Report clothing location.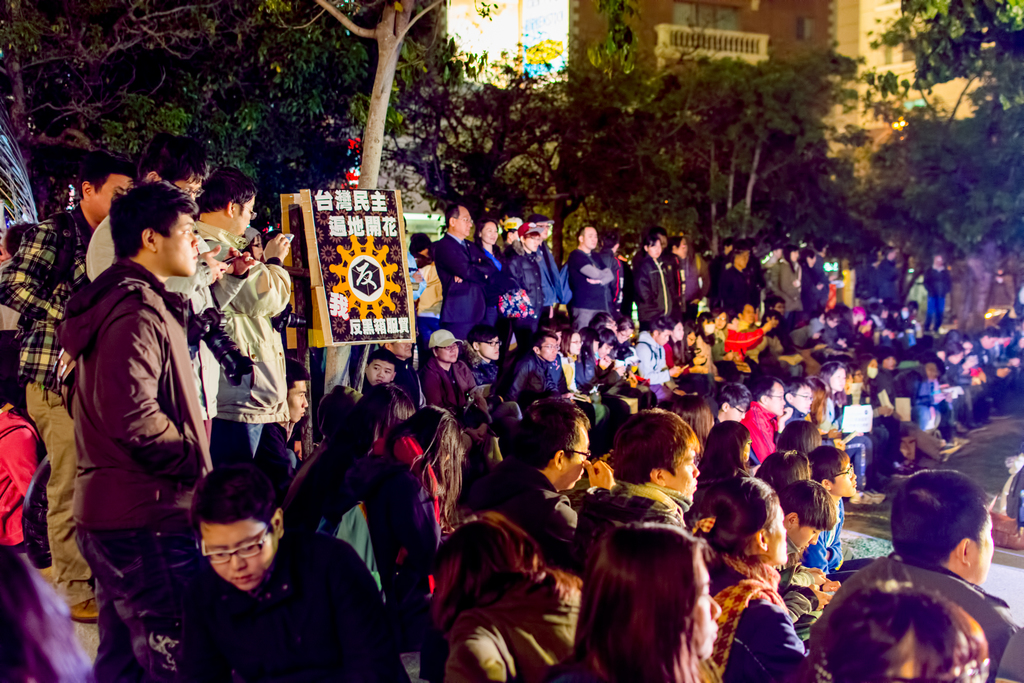
Report: (x1=804, y1=553, x2=1023, y2=682).
